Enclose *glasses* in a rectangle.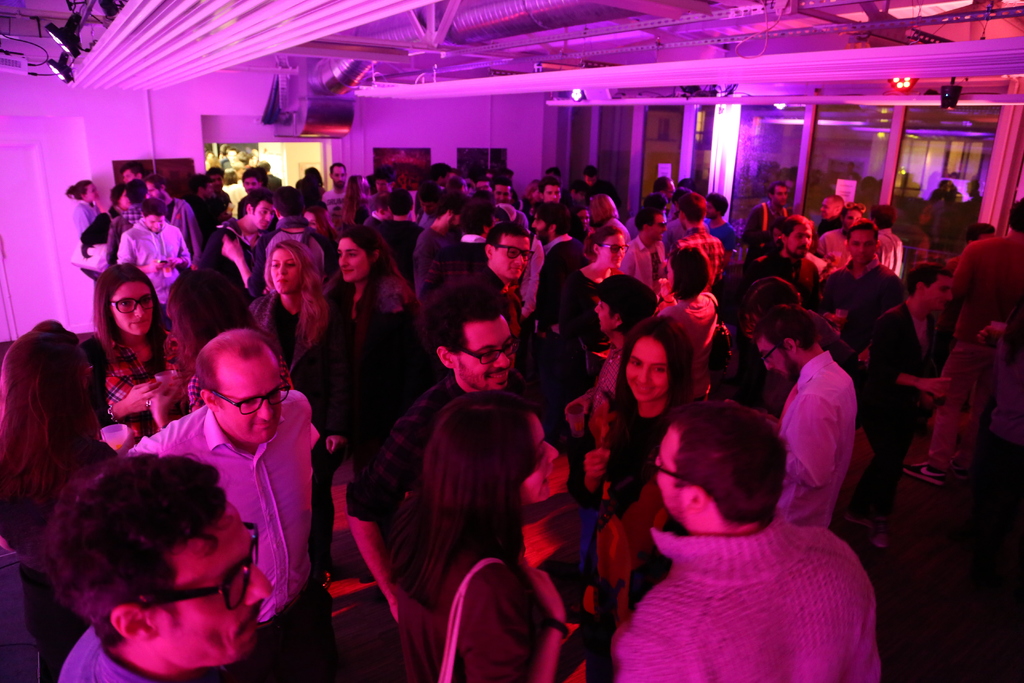
select_region(454, 331, 519, 367).
